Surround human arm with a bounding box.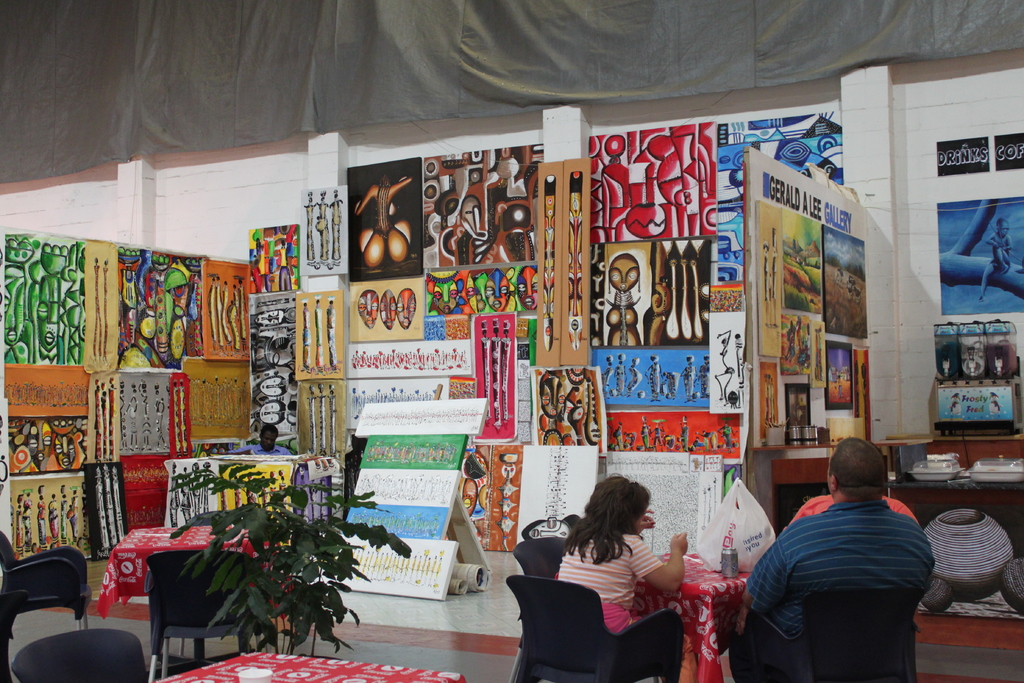
[786,500,814,529].
